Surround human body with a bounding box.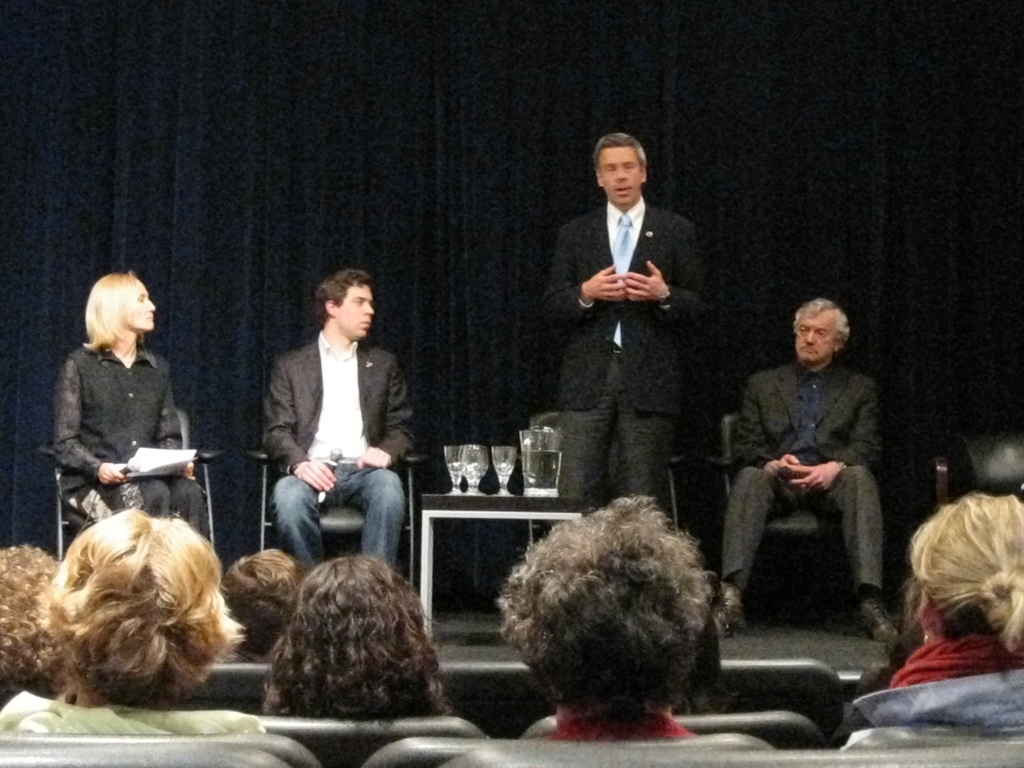
BBox(0, 688, 268, 738).
